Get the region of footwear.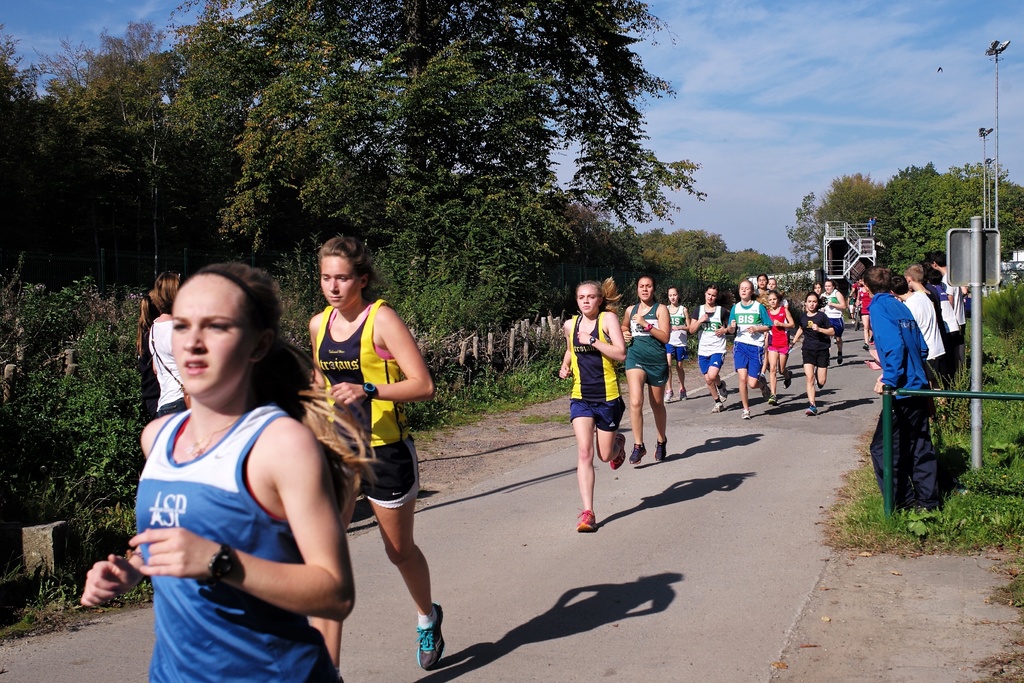
bbox=[758, 373, 766, 393].
